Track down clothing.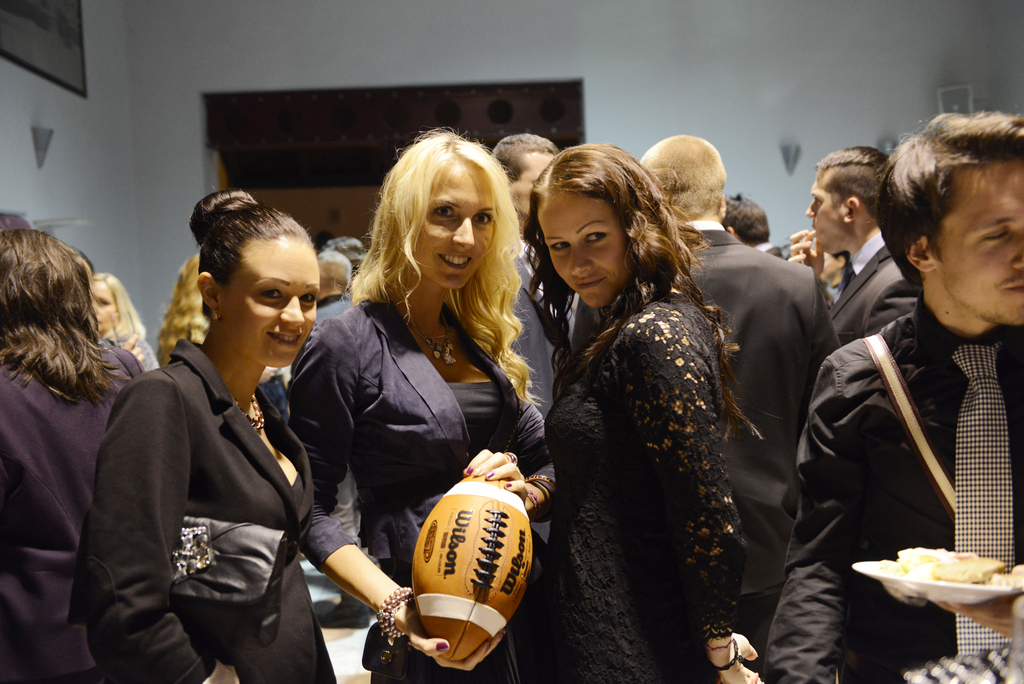
Tracked to {"x1": 60, "y1": 341, "x2": 356, "y2": 683}.
